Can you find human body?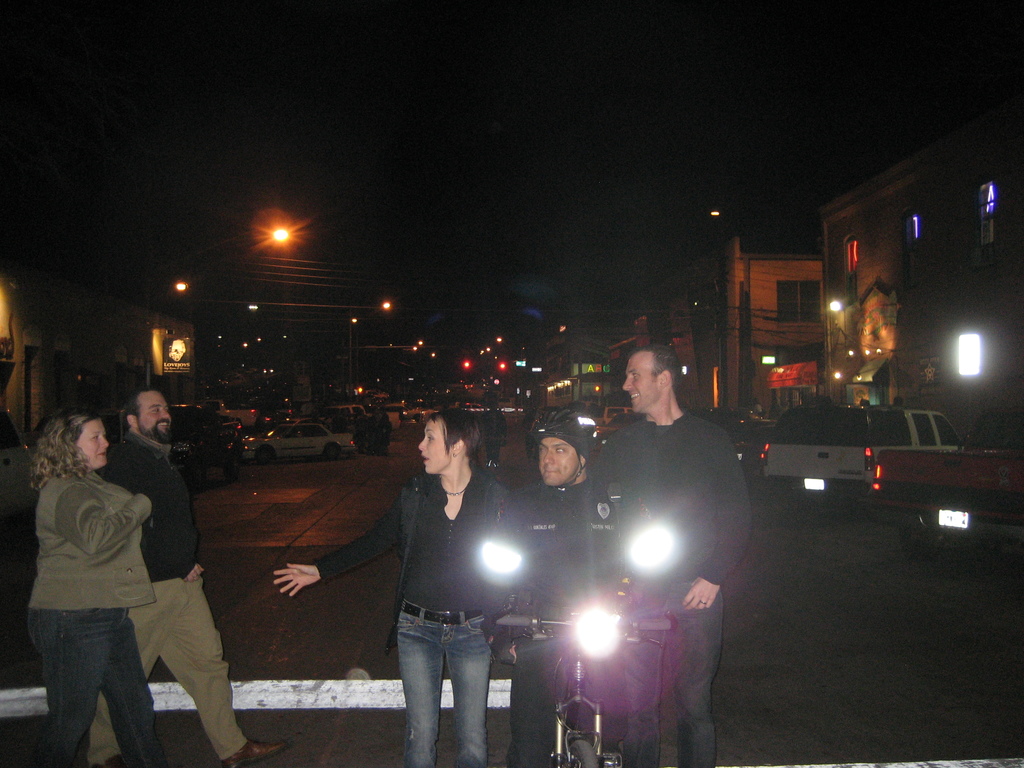
Yes, bounding box: <bbox>501, 472, 622, 767</bbox>.
